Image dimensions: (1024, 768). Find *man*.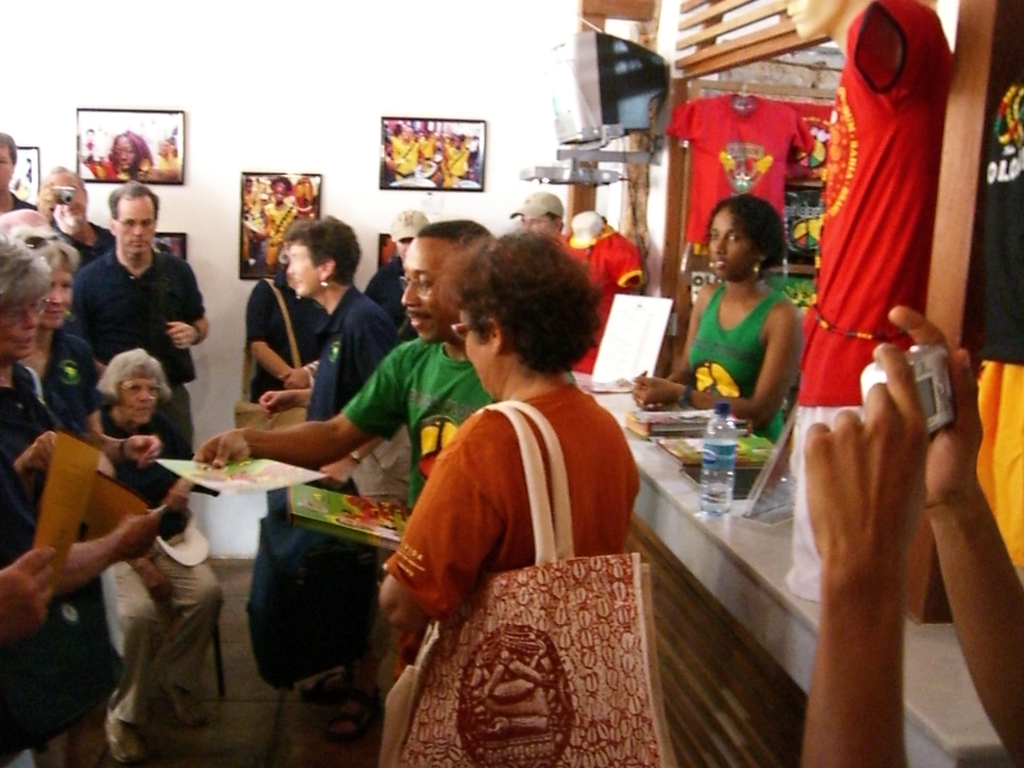
detection(511, 197, 563, 241).
